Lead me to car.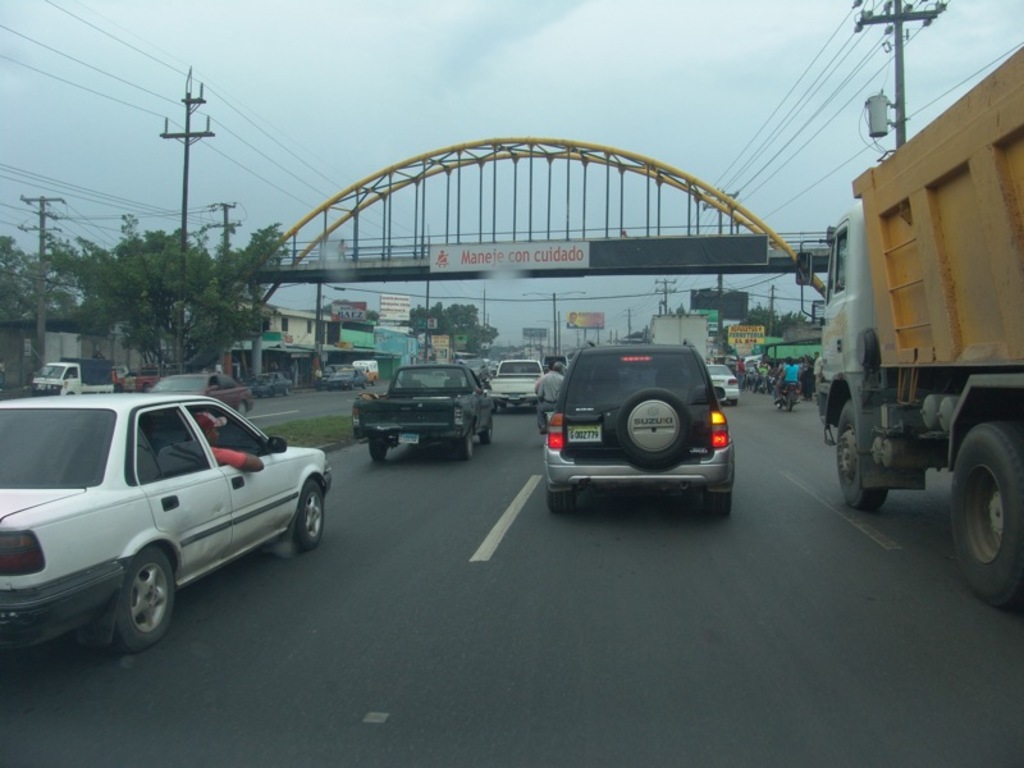
Lead to (540, 340, 740, 521).
